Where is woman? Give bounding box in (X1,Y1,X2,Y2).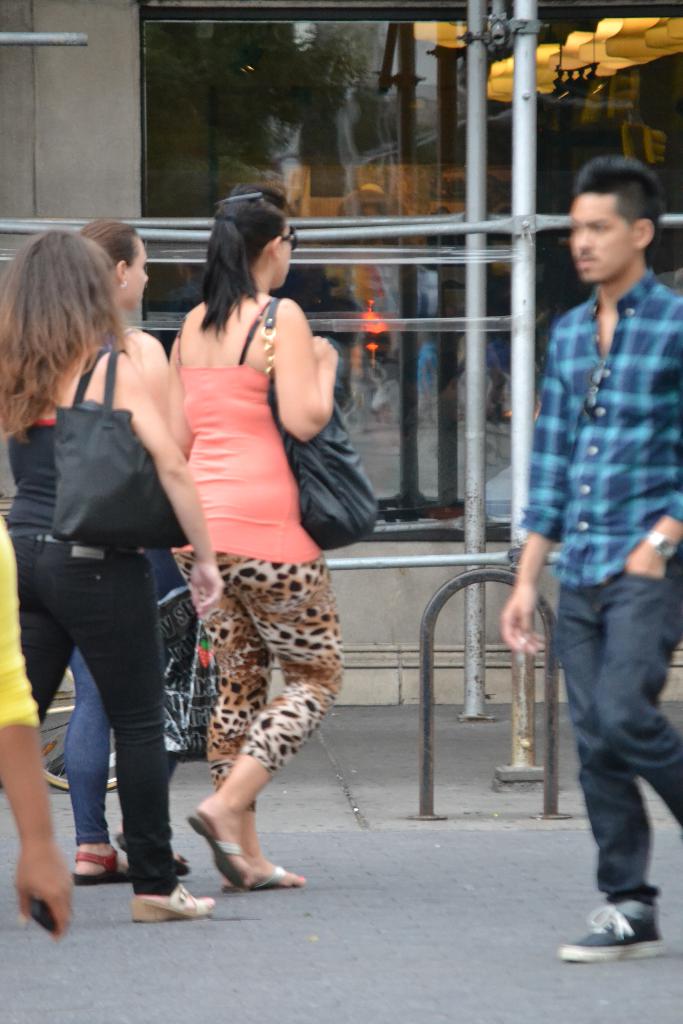
(0,228,218,926).
